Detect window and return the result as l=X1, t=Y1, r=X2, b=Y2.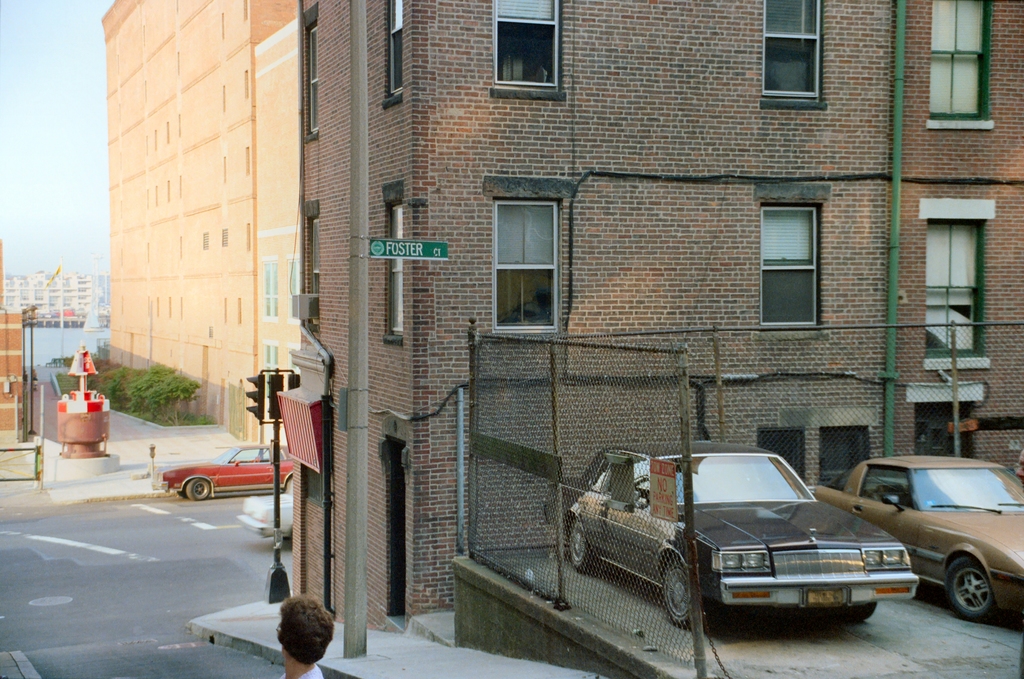
l=493, t=200, r=561, b=334.
